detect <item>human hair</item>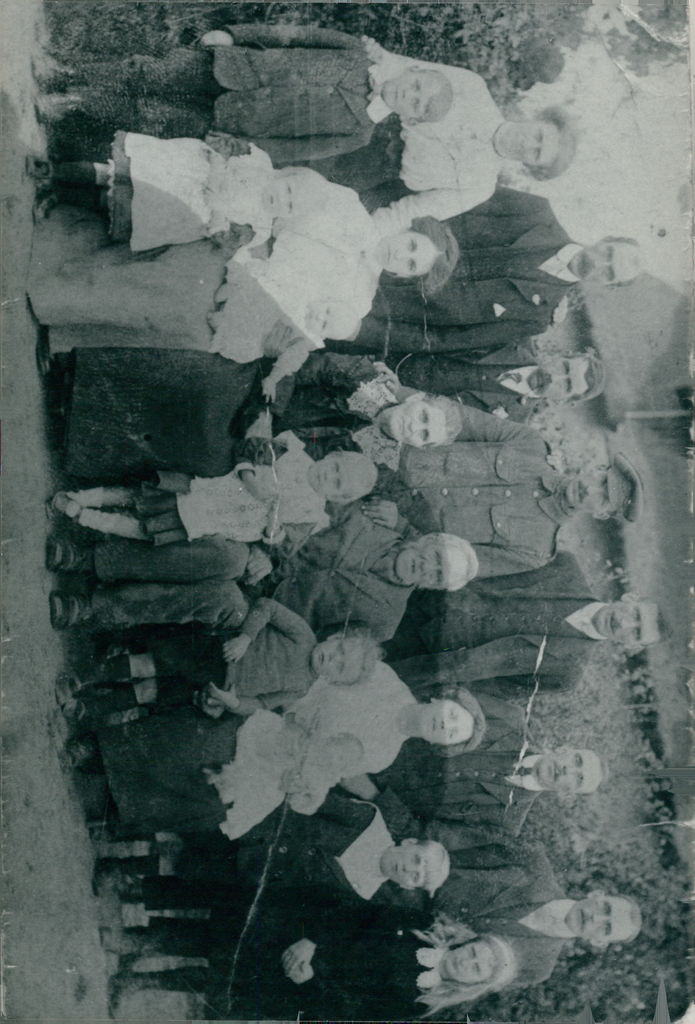
568,350,606,401
